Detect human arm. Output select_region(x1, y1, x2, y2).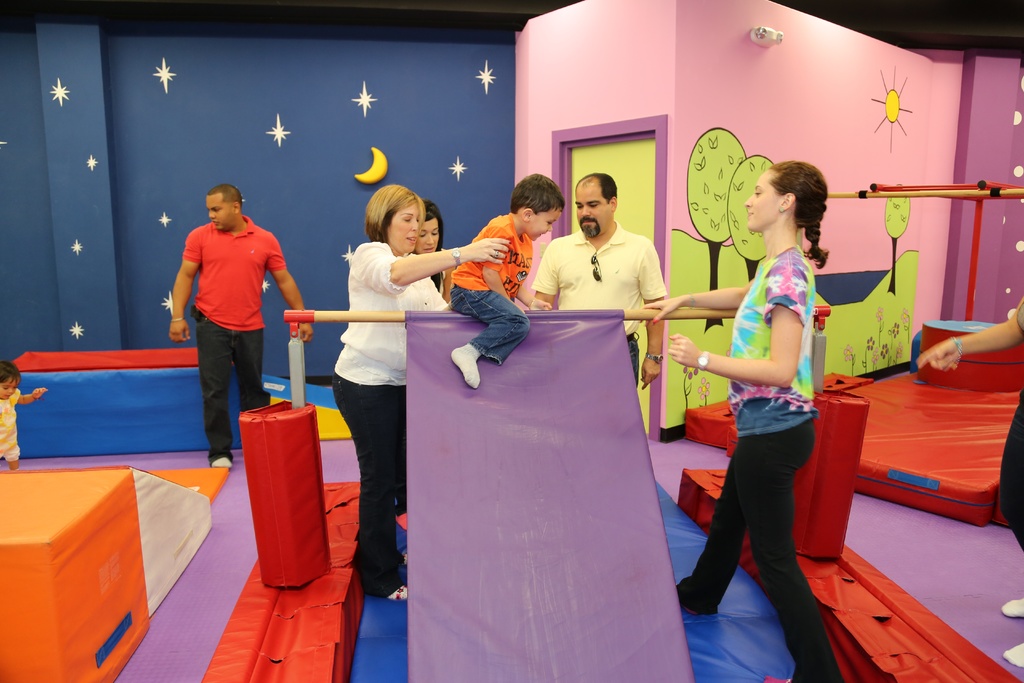
select_region(908, 286, 1023, 378).
